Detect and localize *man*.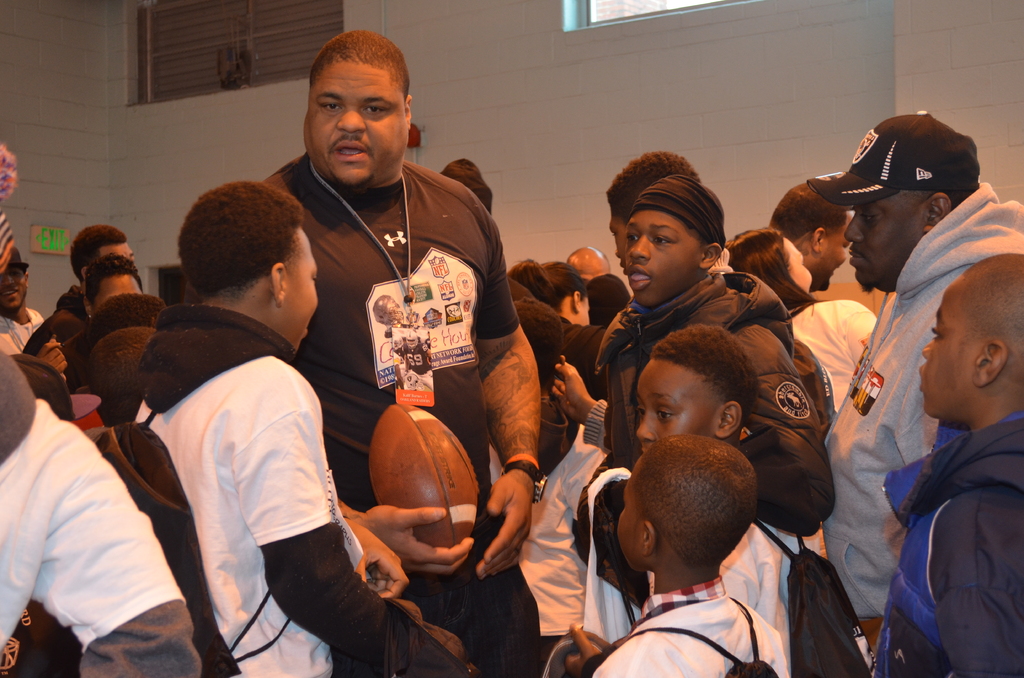
Localized at <region>133, 180, 465, 677</region>.
